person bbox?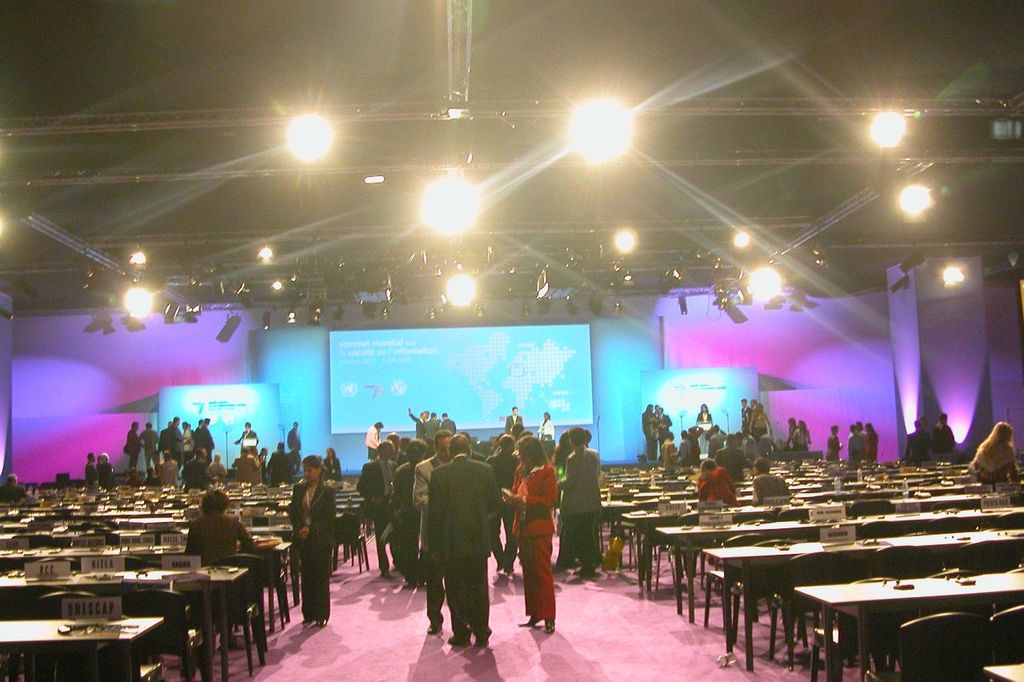
box=[679, 431, 694, 467]
